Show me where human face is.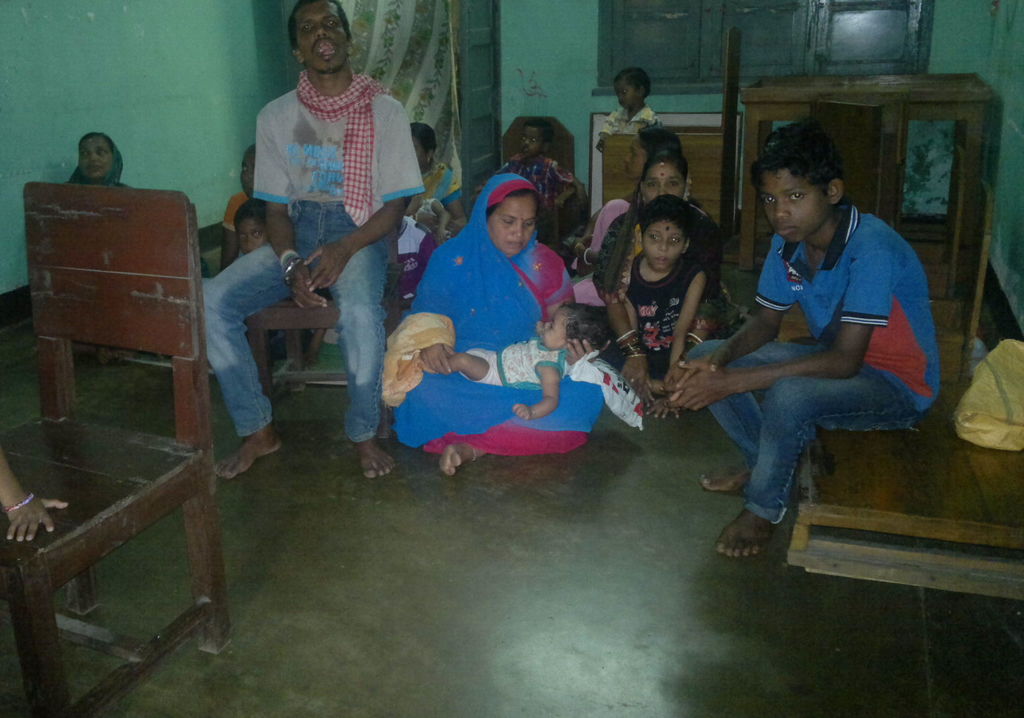
human face is at 644,220,685,271.
